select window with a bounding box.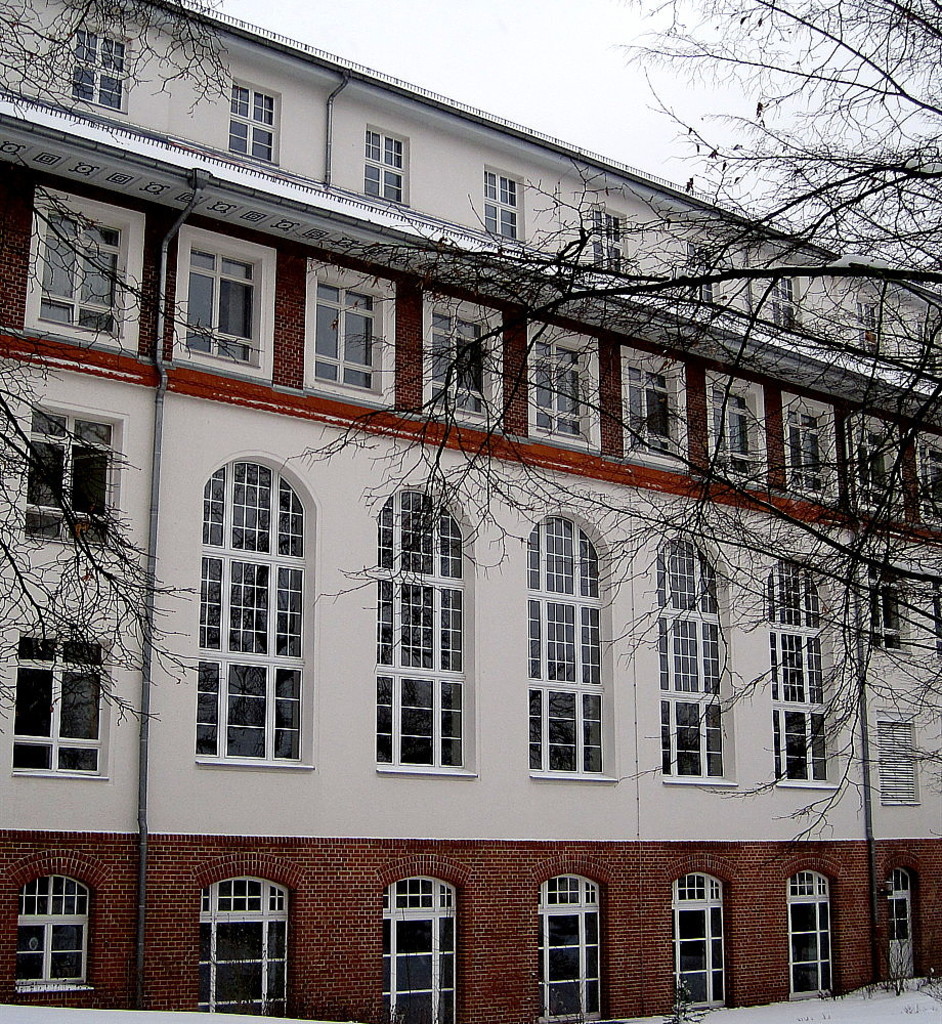
(left=374, top=490, right=473, bottom=775).
